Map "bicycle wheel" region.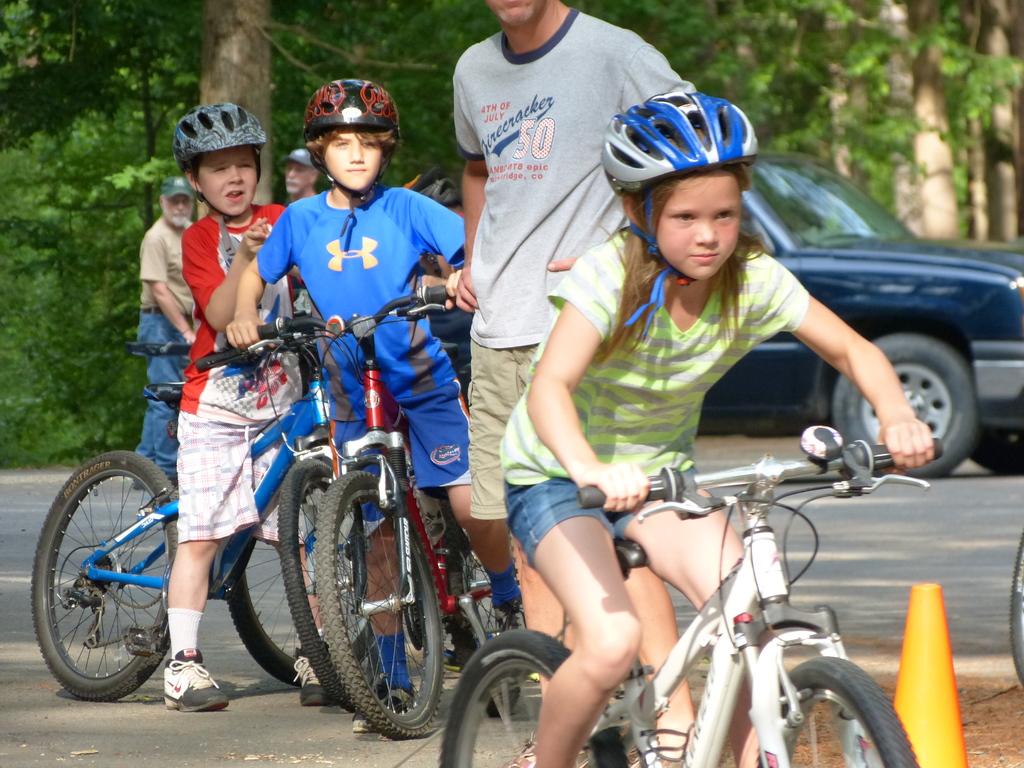
Mapped to bbox=[437, 627, 632, 767].
